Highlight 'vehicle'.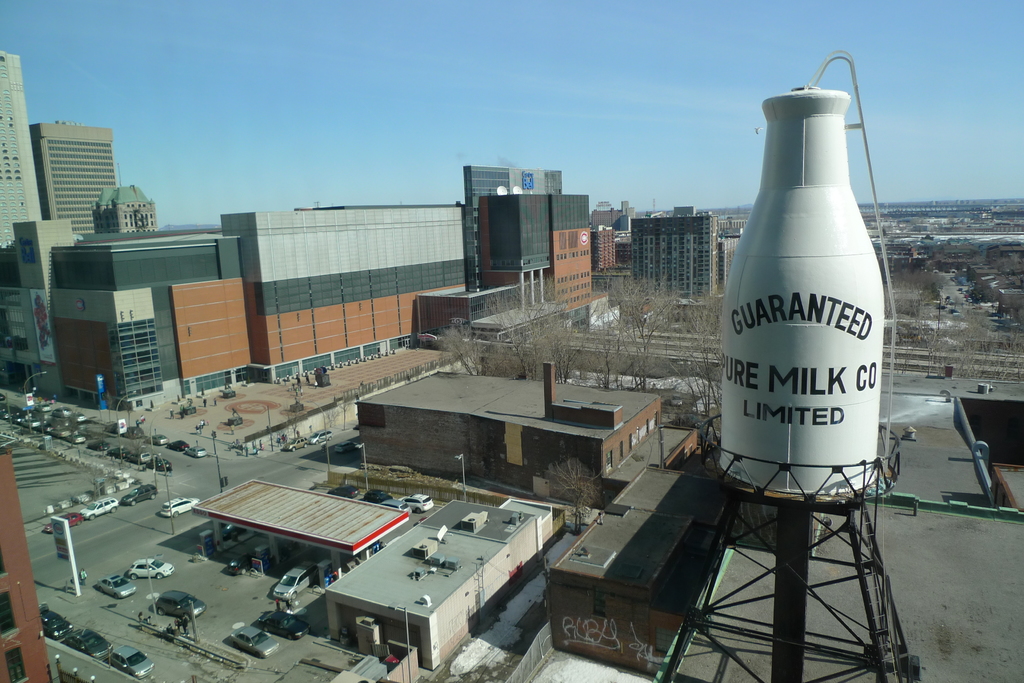
Highlighted region: [366,486,388,502].
